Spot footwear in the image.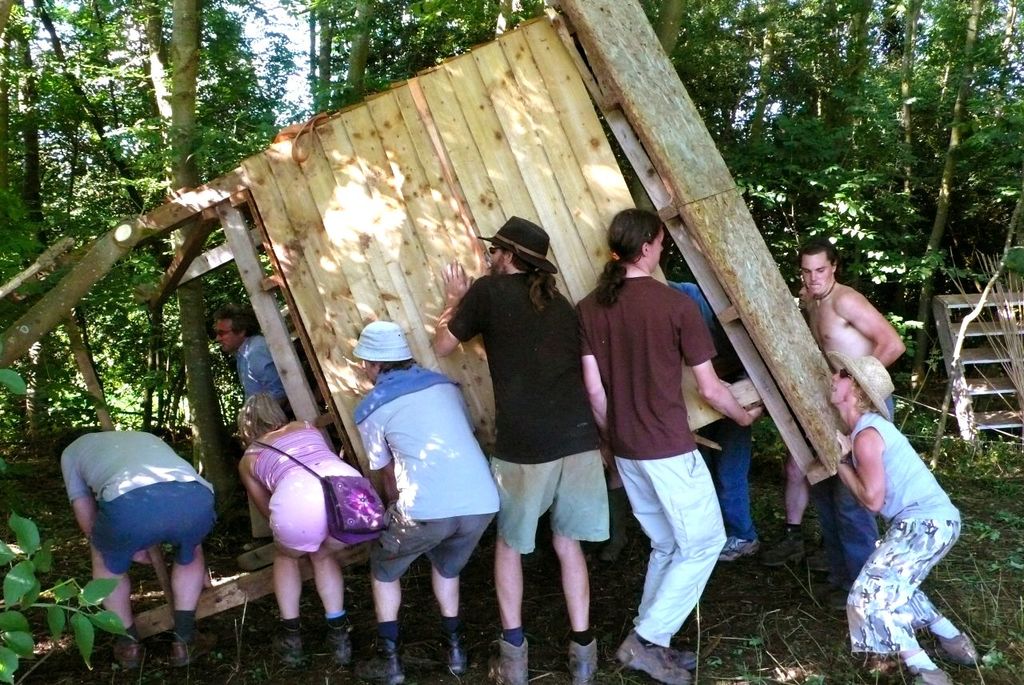
footwear found at <bbox>485, 639, 532, 684</bbox>.
